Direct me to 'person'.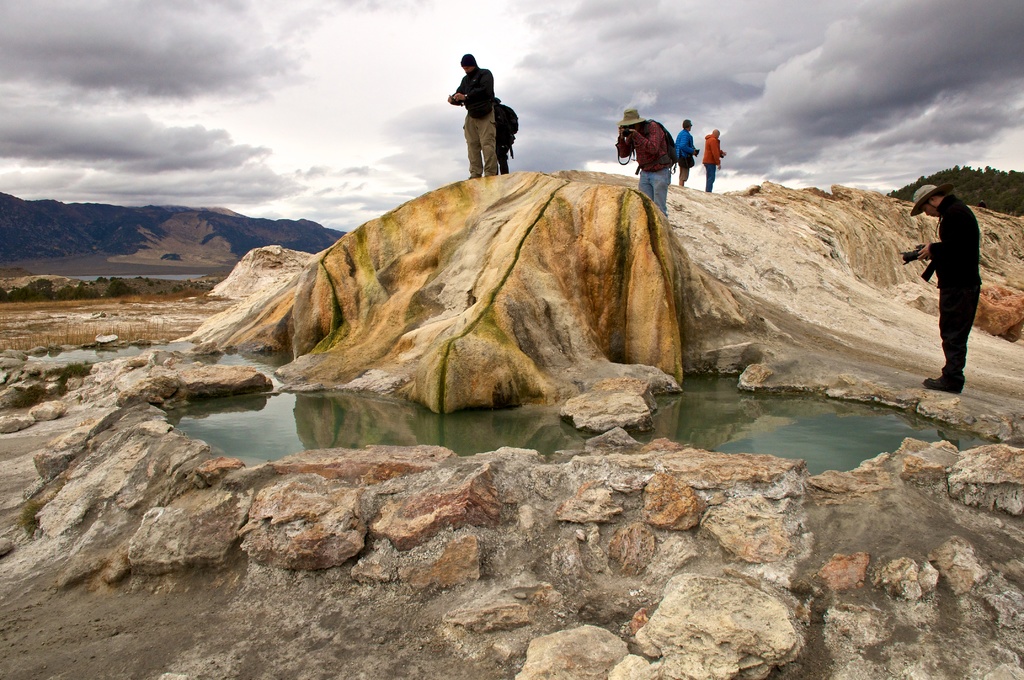
Direction: 674,118,698,186.
